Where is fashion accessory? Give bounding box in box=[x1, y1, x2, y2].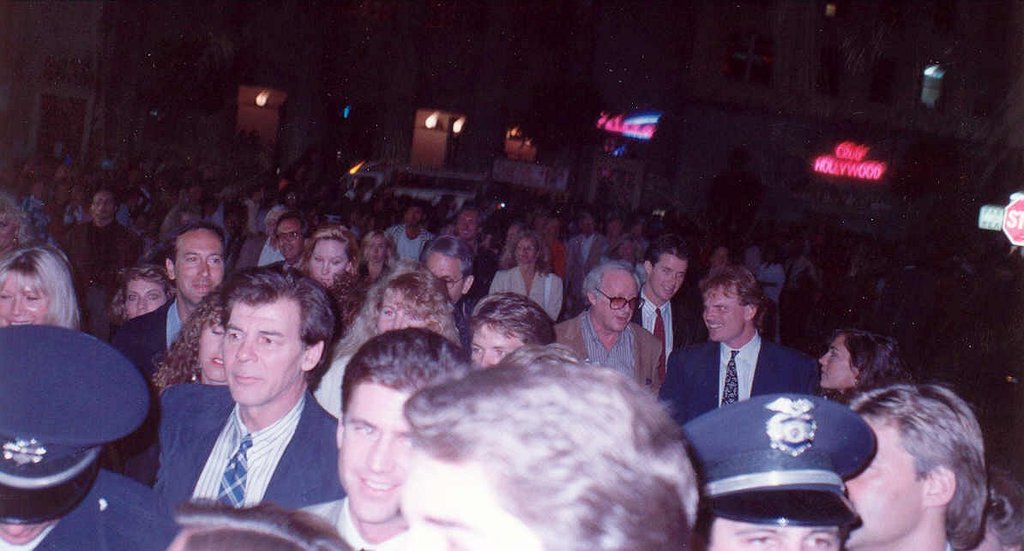
box=[541, 271, 553, 310].
